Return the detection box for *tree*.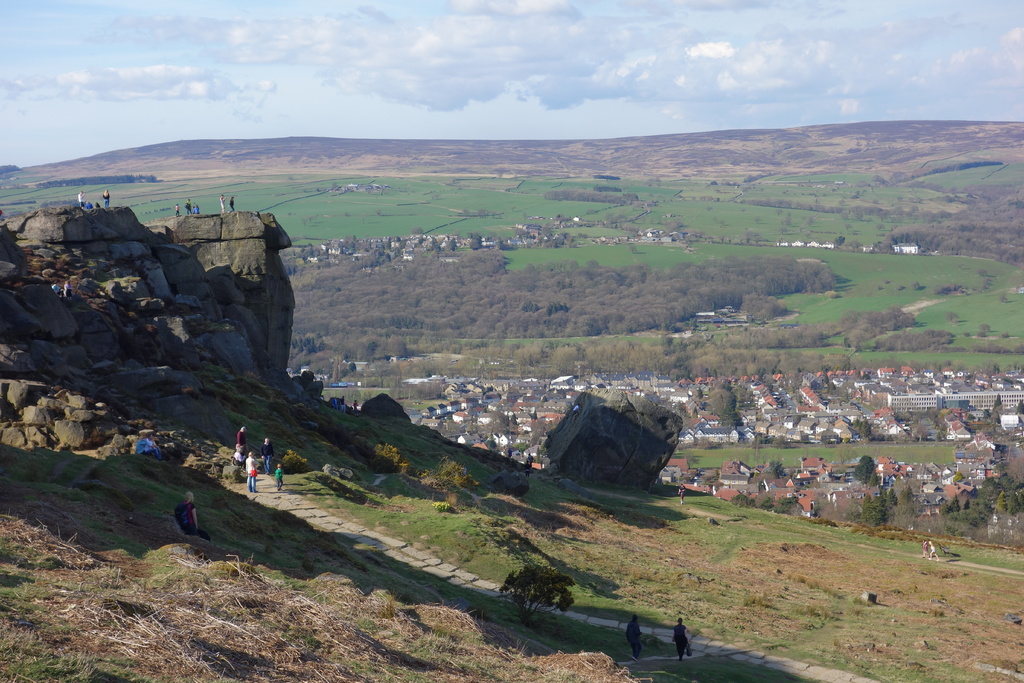
bbox=(894, 483, 922, 531).
